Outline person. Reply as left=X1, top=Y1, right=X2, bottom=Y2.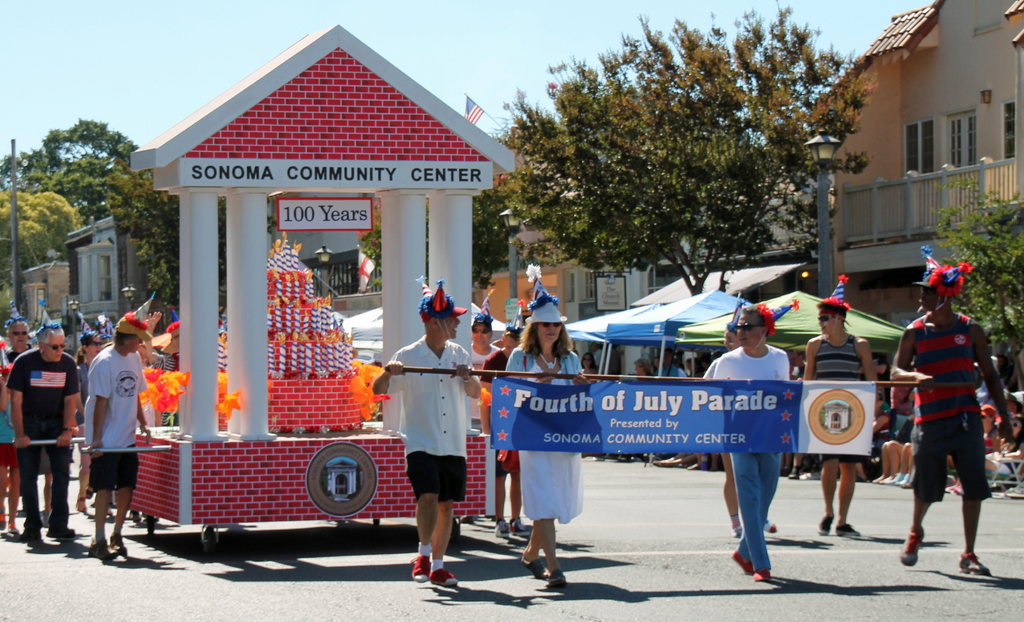
left=853, top=463, right=876, bottom=485.
